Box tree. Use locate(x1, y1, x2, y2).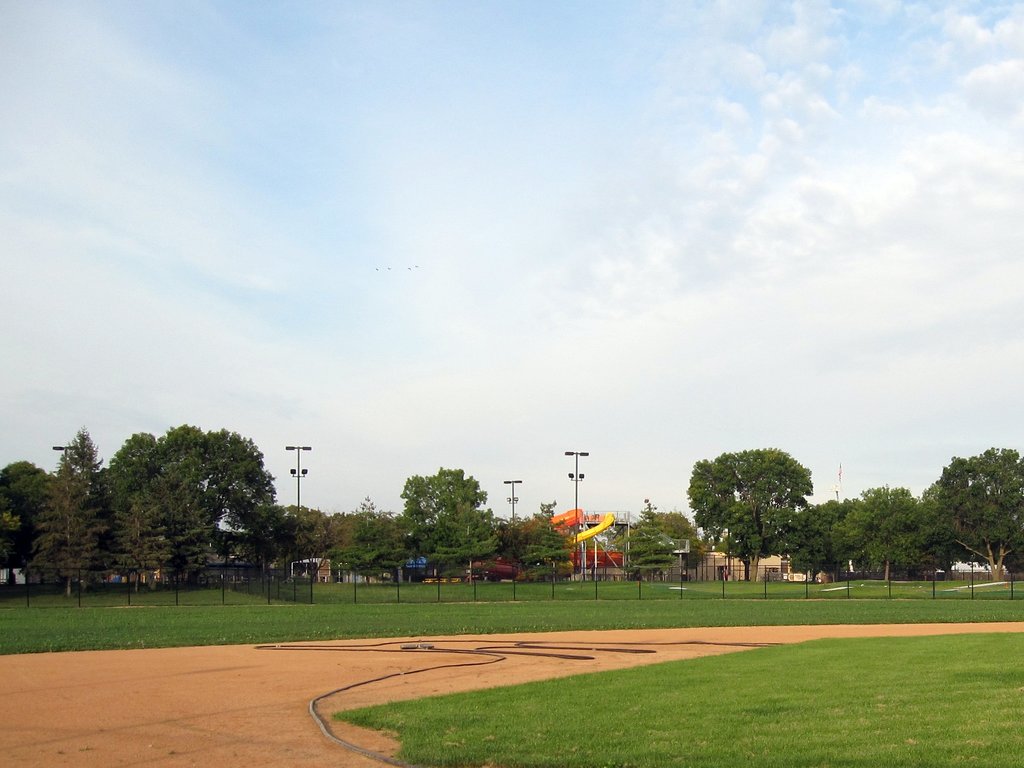
locate(17, 448, 99, 600).
